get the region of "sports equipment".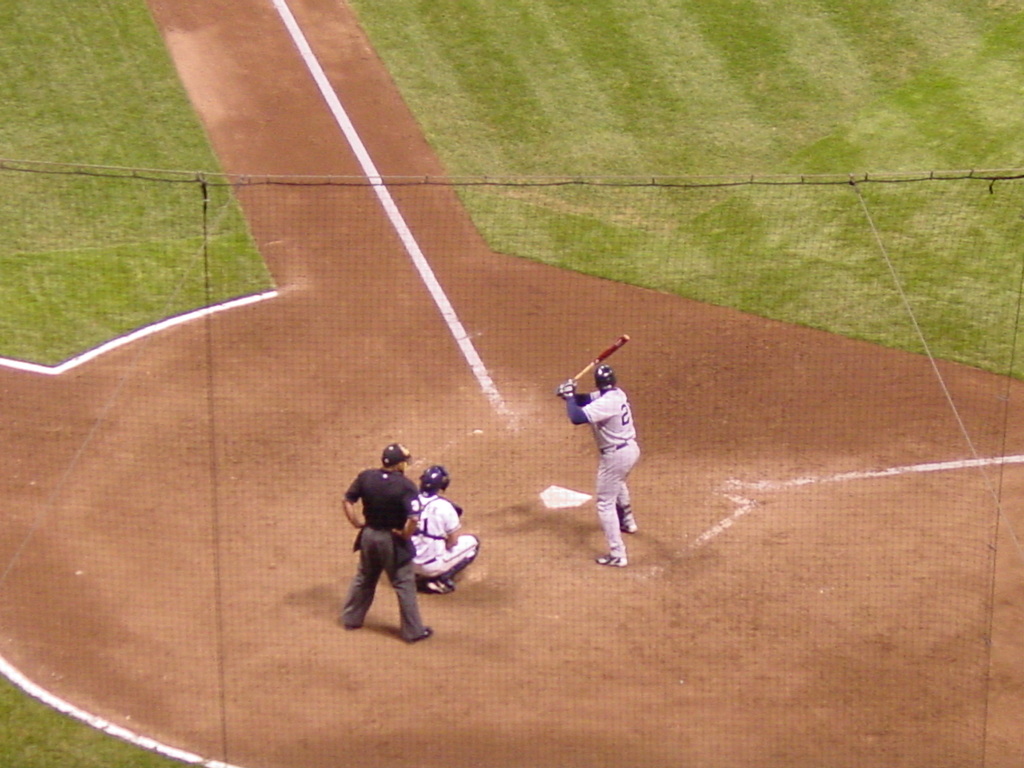
select_region(419, 461, 444, 497).
